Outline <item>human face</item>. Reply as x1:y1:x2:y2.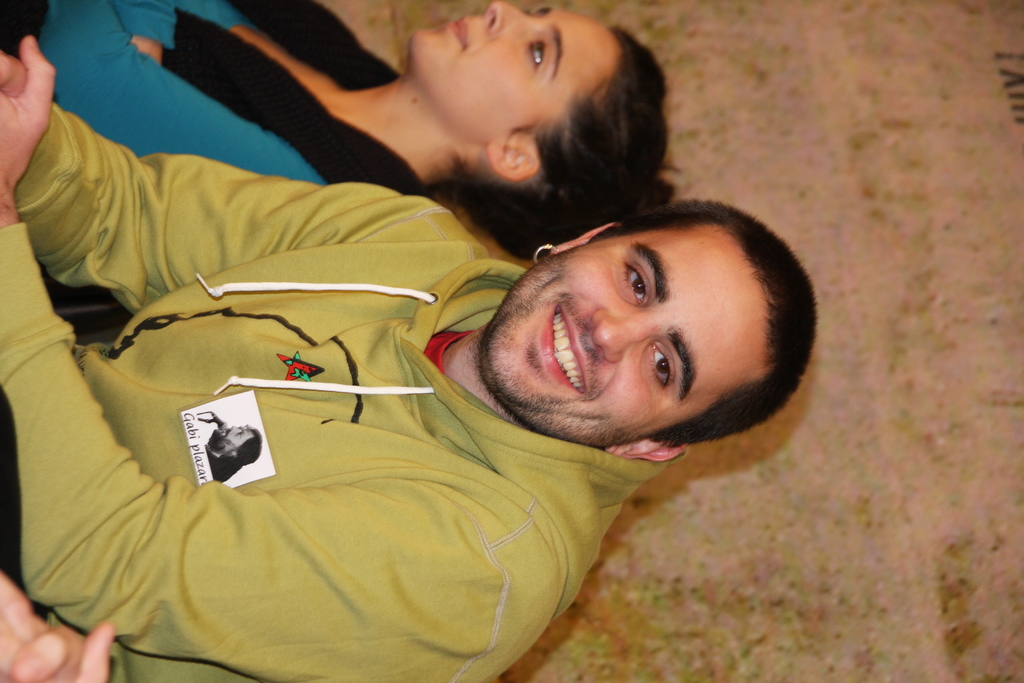
211:422:252:451.
